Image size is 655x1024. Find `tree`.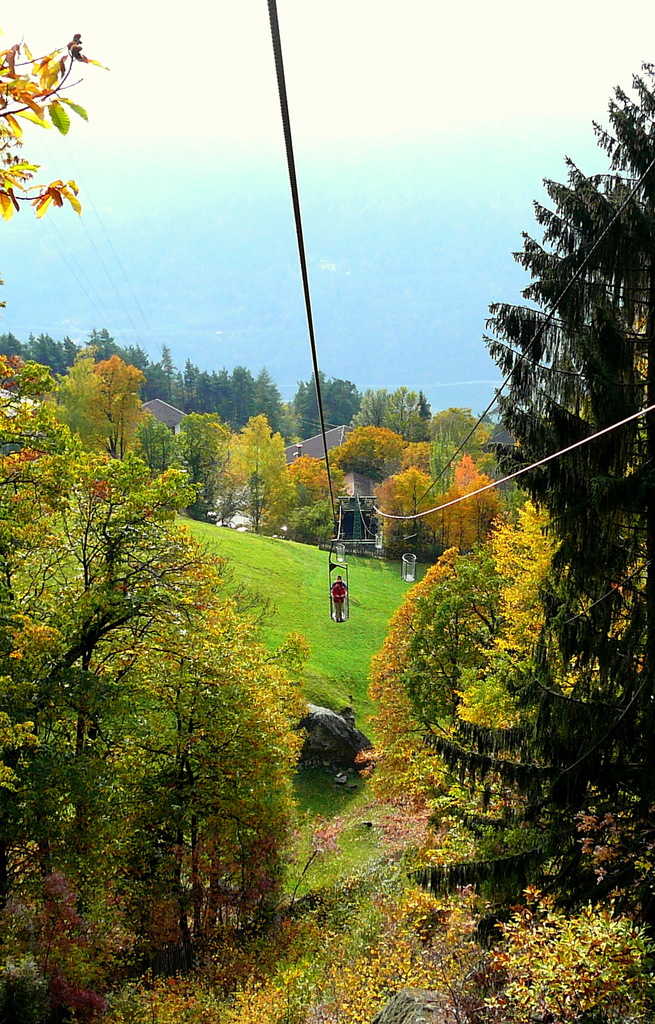
6,365,77,460.
